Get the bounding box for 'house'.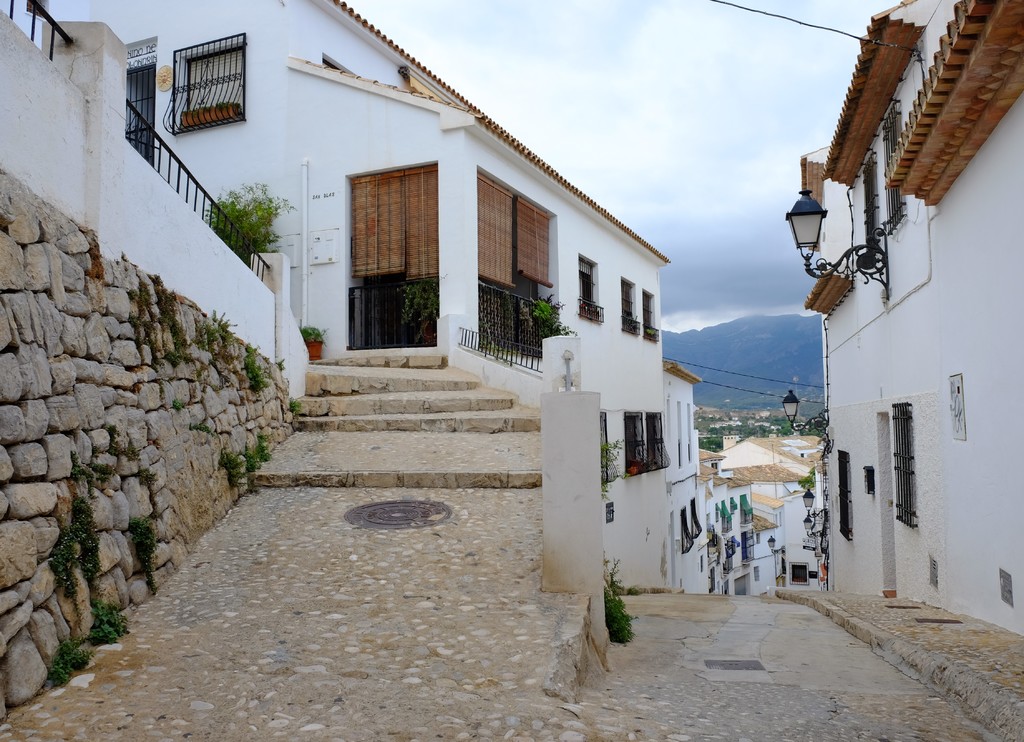
detection(719, 433, 826, 585).
